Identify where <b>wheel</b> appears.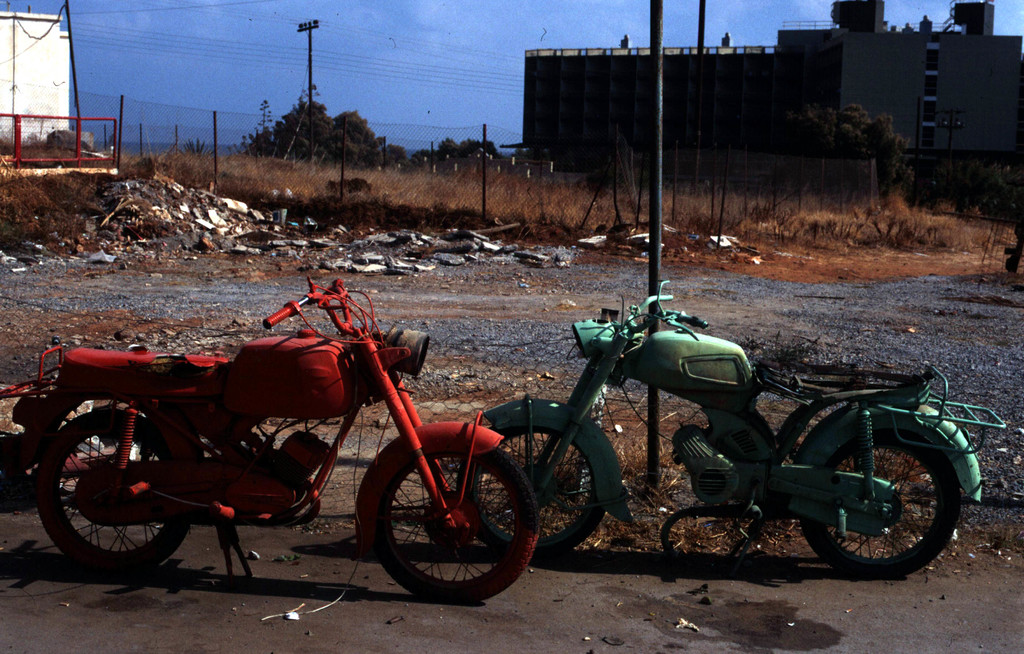
Appears at bbox=[454, 415, 604, 554].
